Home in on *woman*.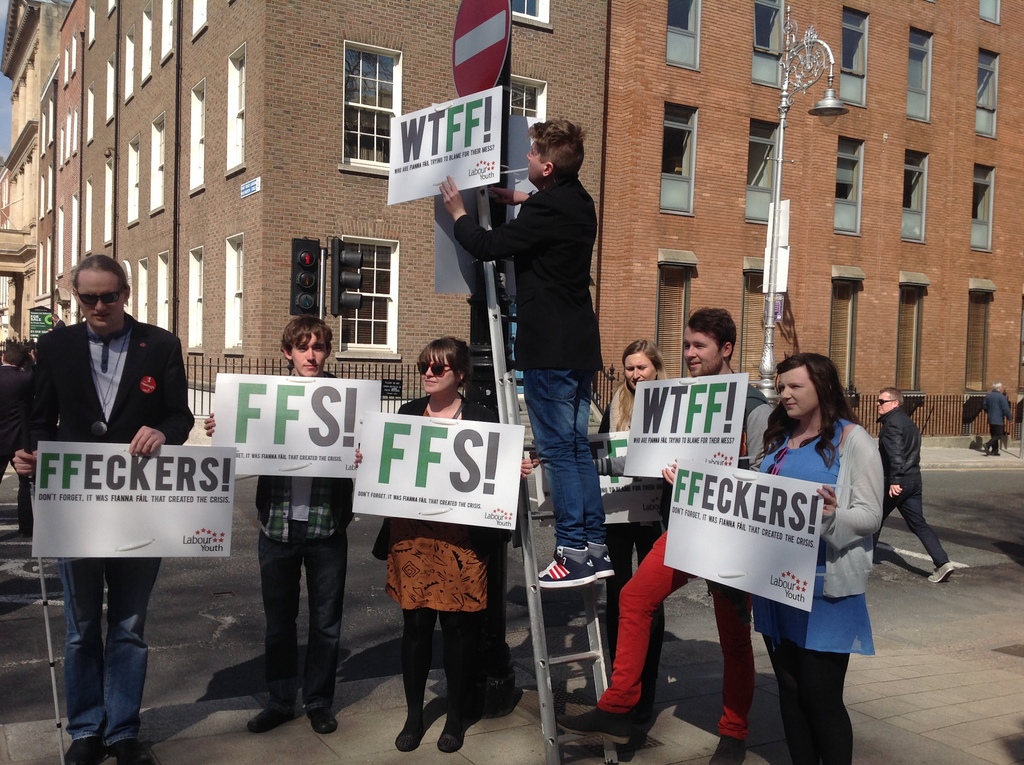
Homed in at pyautogui.locateOnScreen(651, 352, 883, 741).
